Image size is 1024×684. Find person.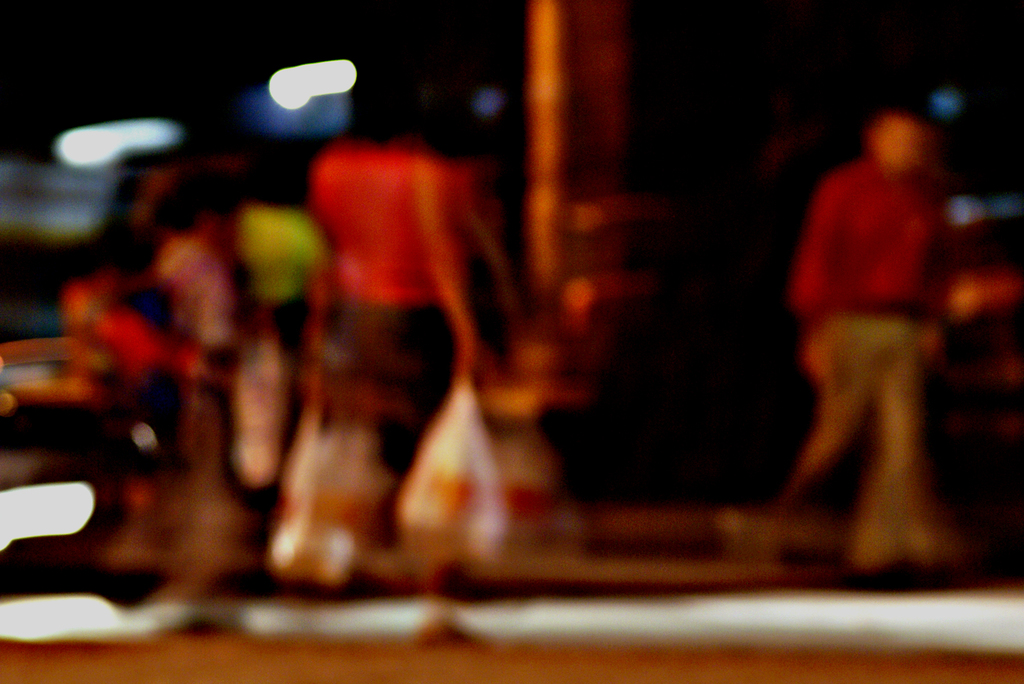
bbox=[780, 102, 952, 575].
